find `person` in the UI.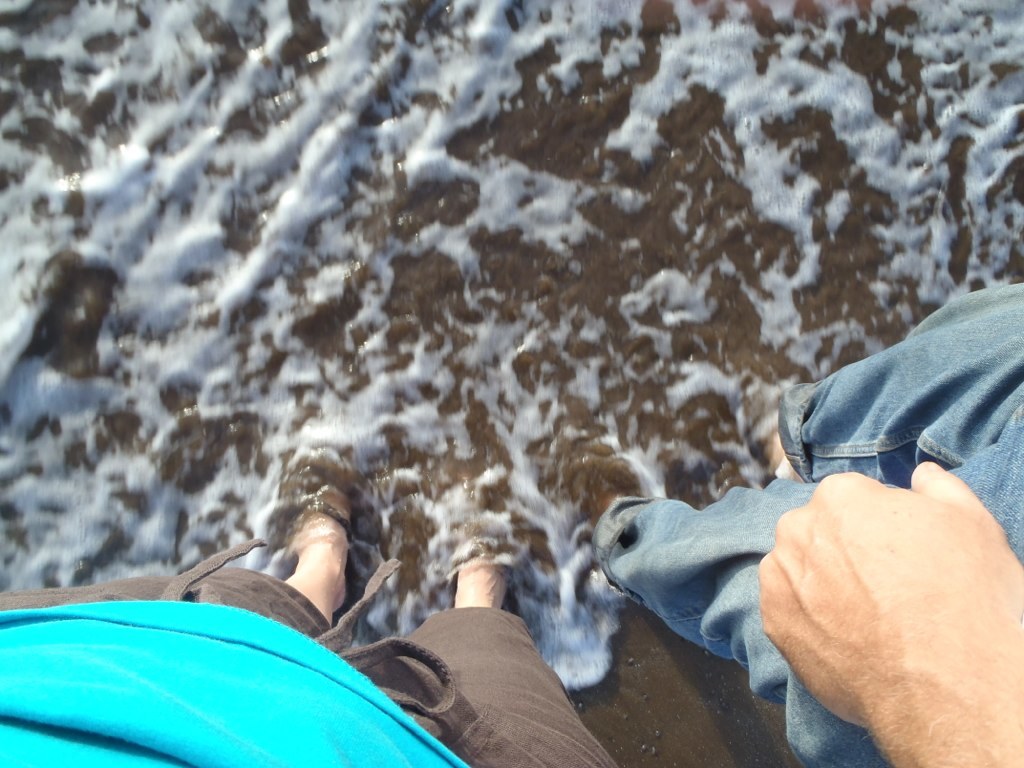
UI element at bbox(603, 330, 1021, 749).
